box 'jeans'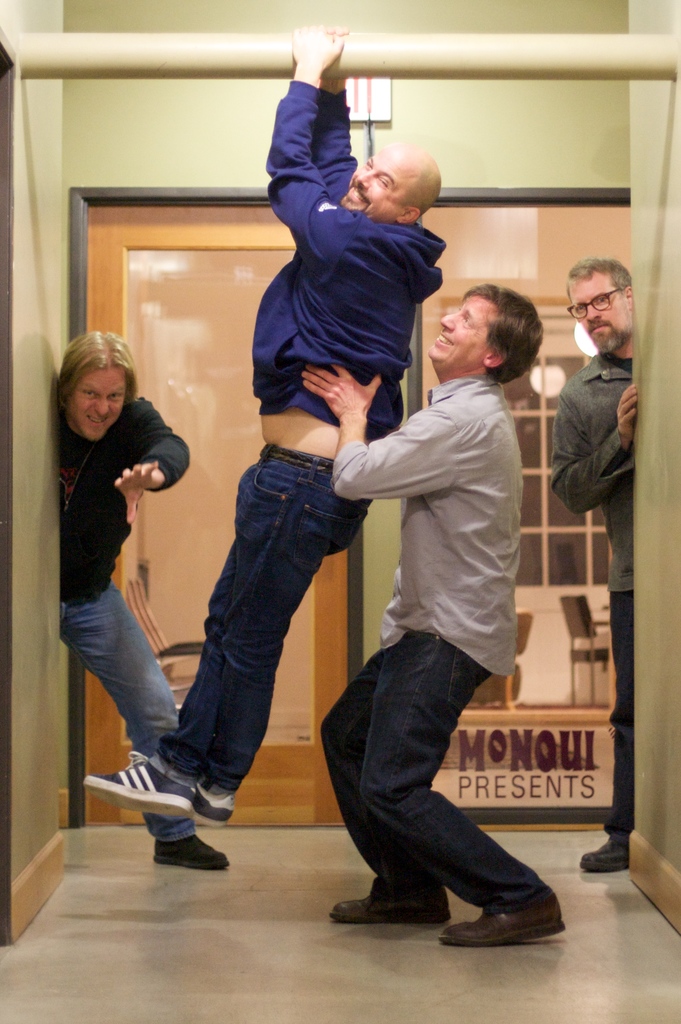
detection(156, 454, 371, 791)
